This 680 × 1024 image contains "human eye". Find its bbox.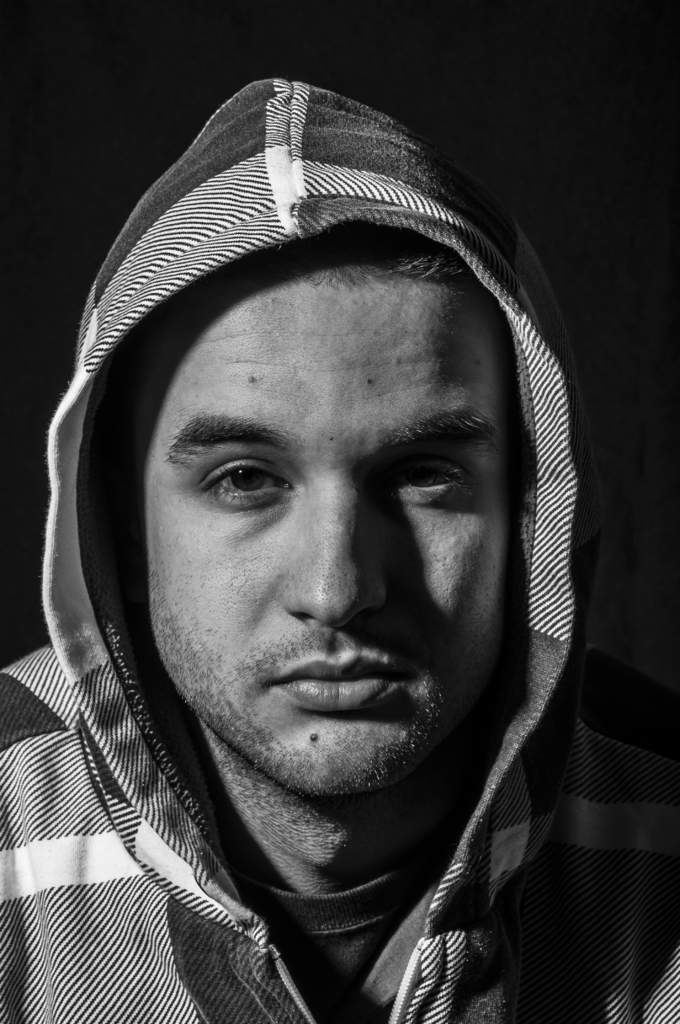
x1=375, y1=449, x2=471, y2=510.
